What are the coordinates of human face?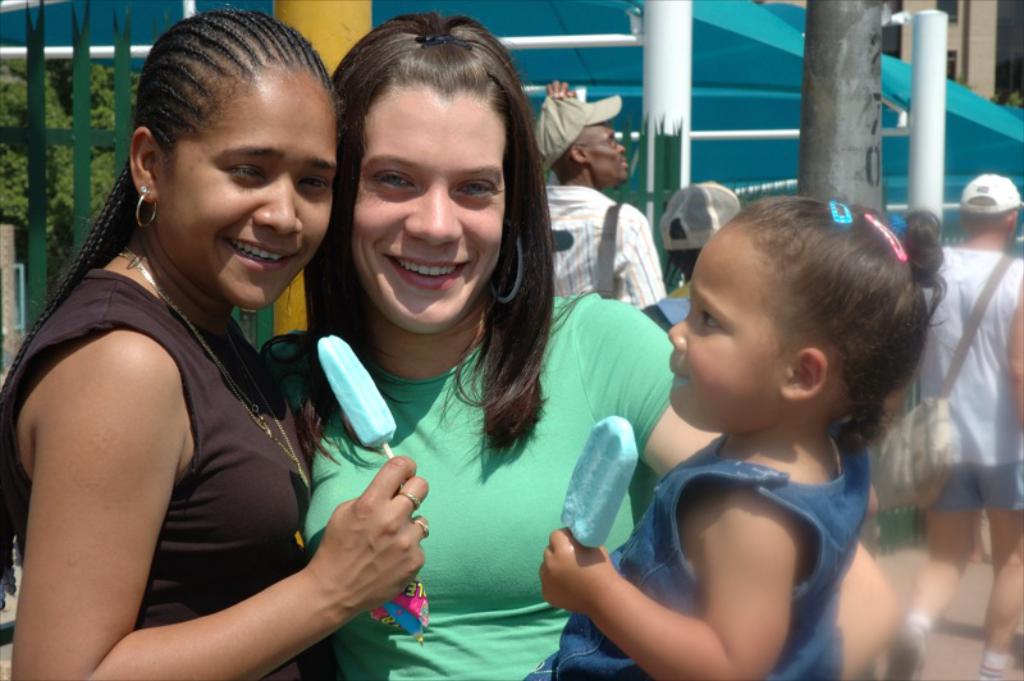
detection(163, 73, 338, 308).
